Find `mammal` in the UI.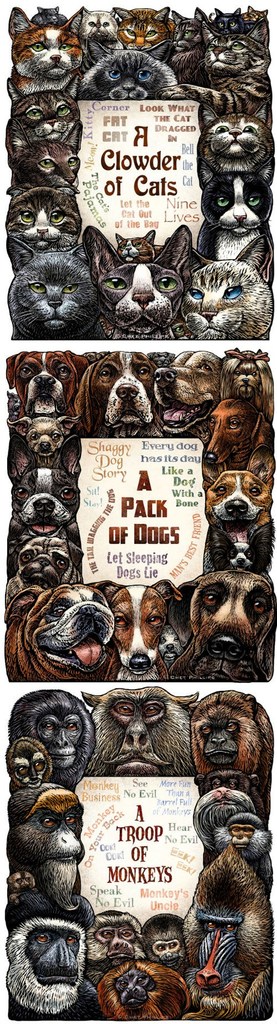
UI element at {"left": 191, "top": 684, "right": 275, "bottom": 787}.
